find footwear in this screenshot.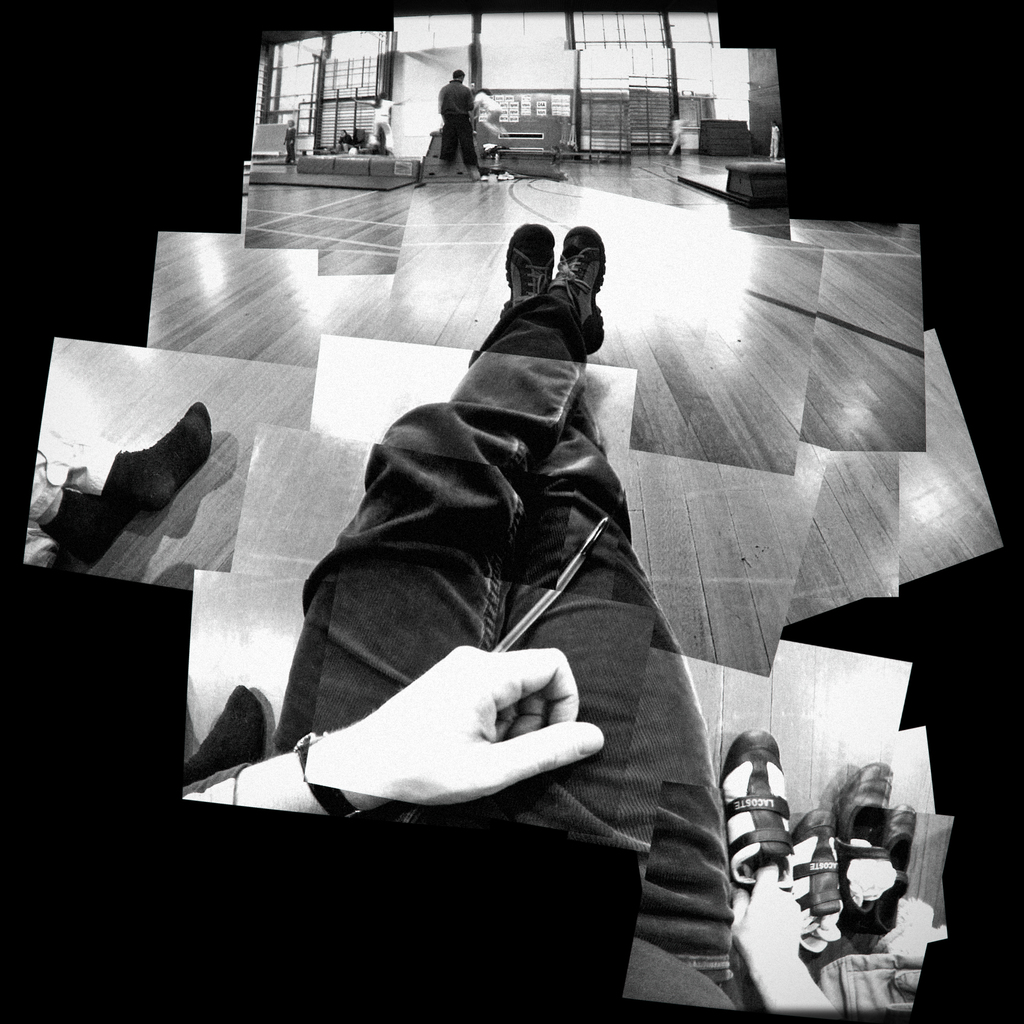
The bounding box for footwear is [717, 732, 794, 884].
